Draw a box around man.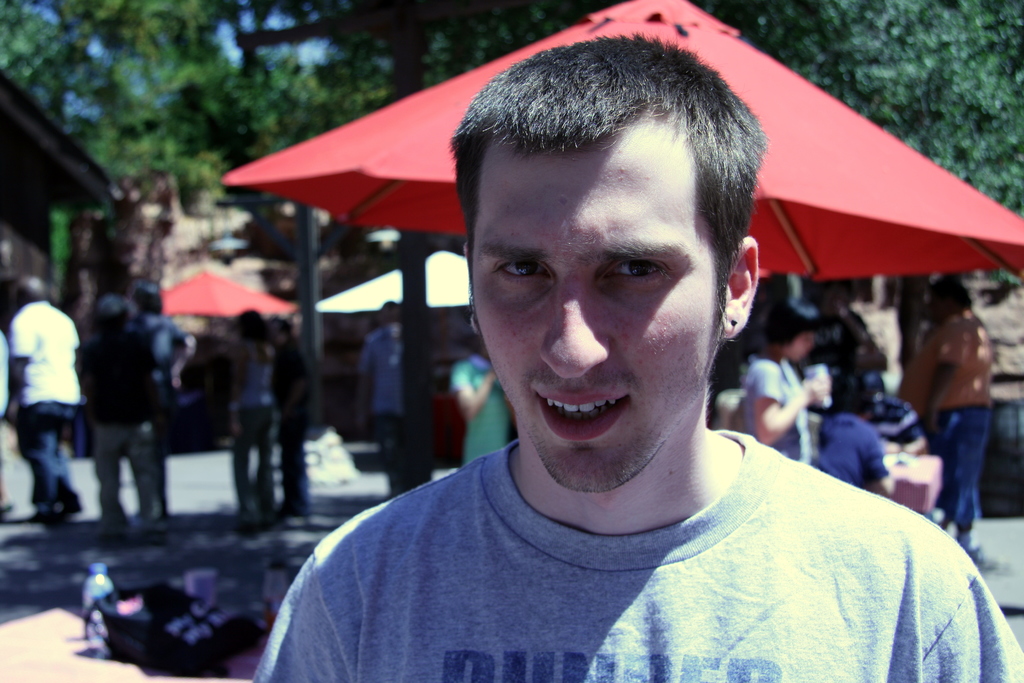
225,49,957,661.
